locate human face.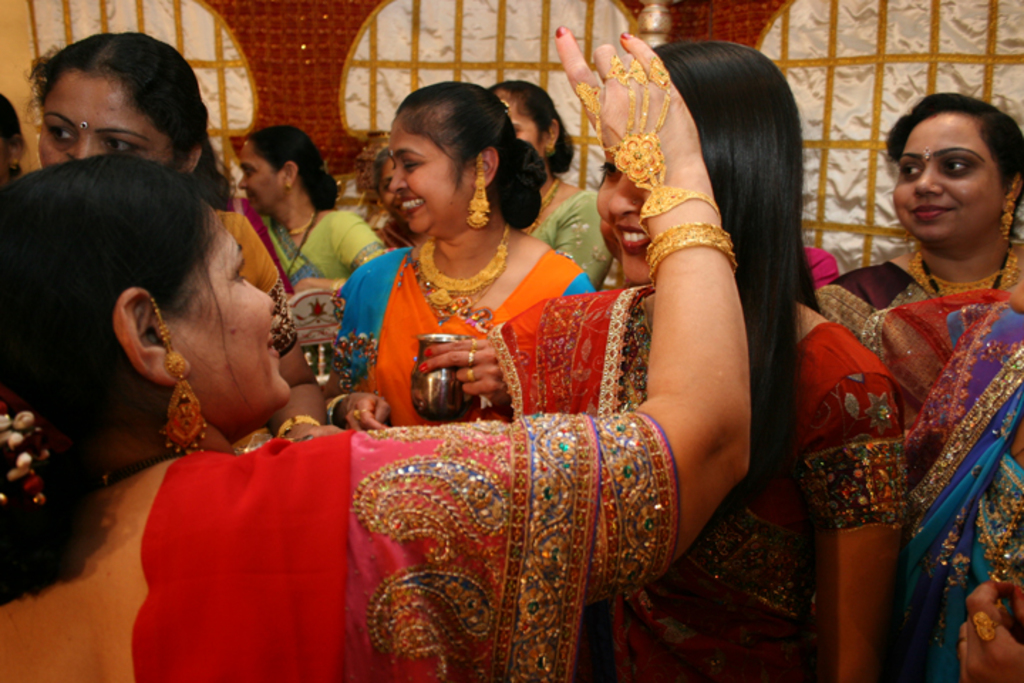
Bounding box: 236,147,284,211.
